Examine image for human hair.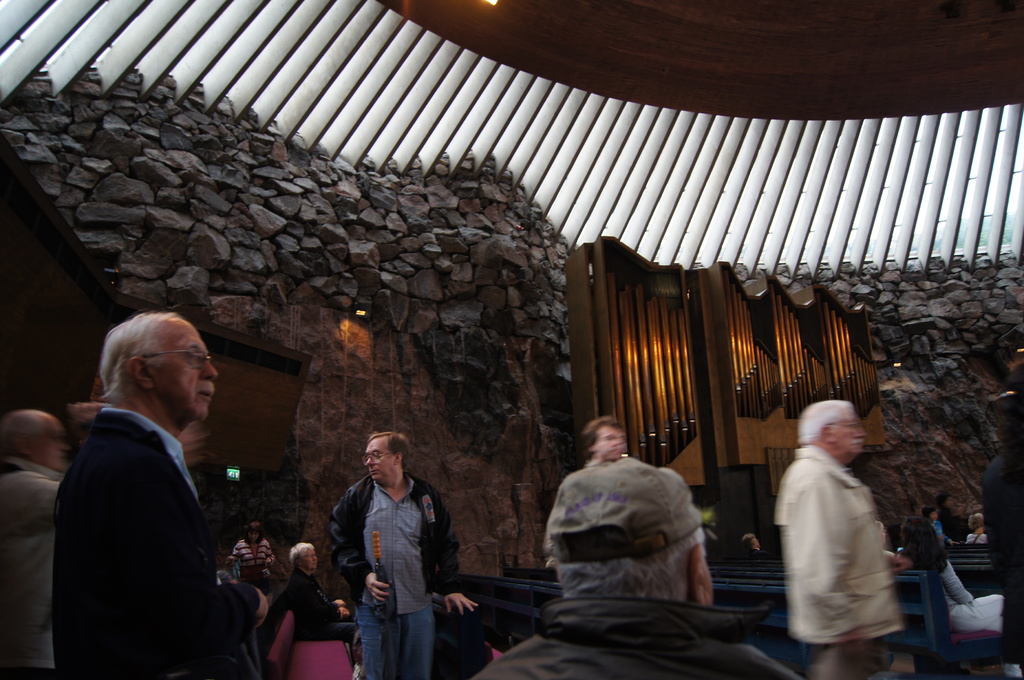
Examination result: x1=926, y1=506, x2=938, y2=517.
